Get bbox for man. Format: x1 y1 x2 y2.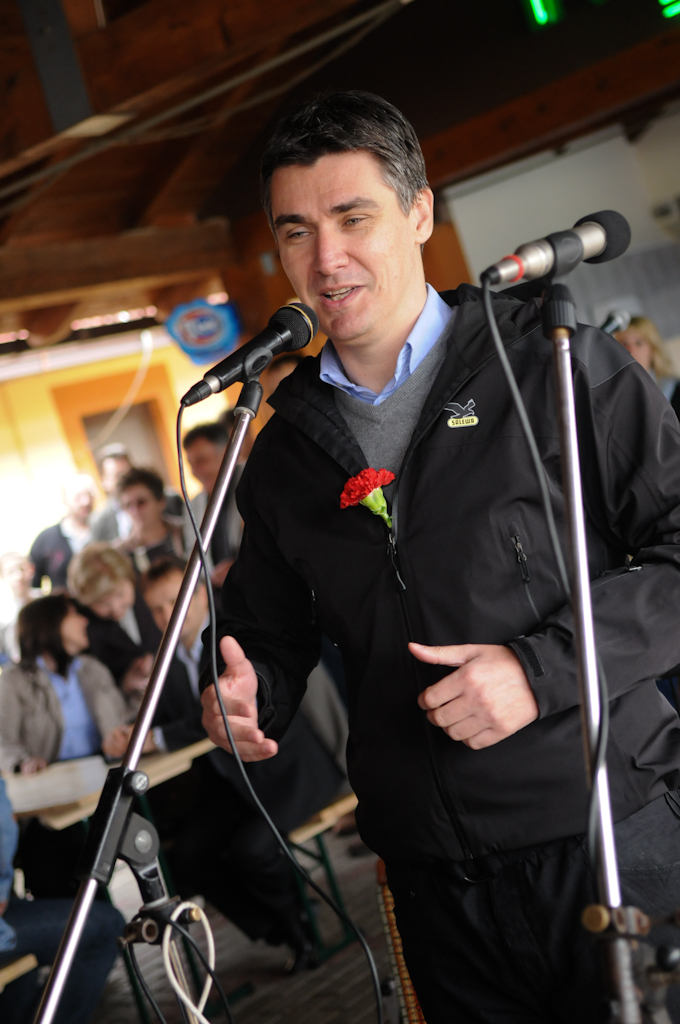
91 444 187 541.
